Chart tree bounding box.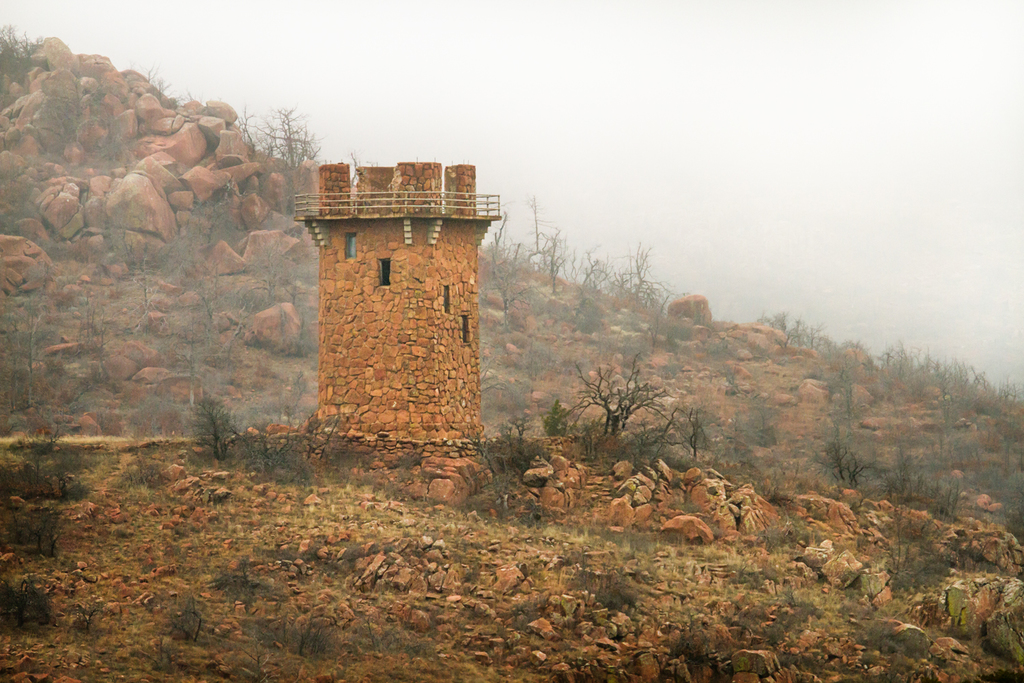
Charted: 554, 343, 683, 447.
